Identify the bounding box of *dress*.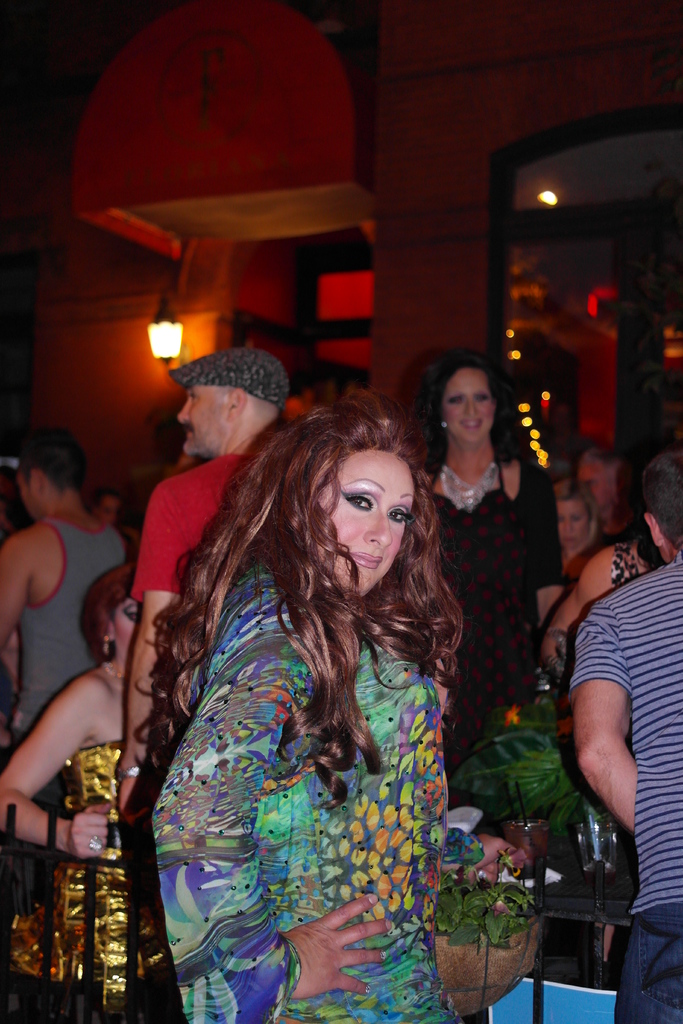
(130, 522, 491, 986).
